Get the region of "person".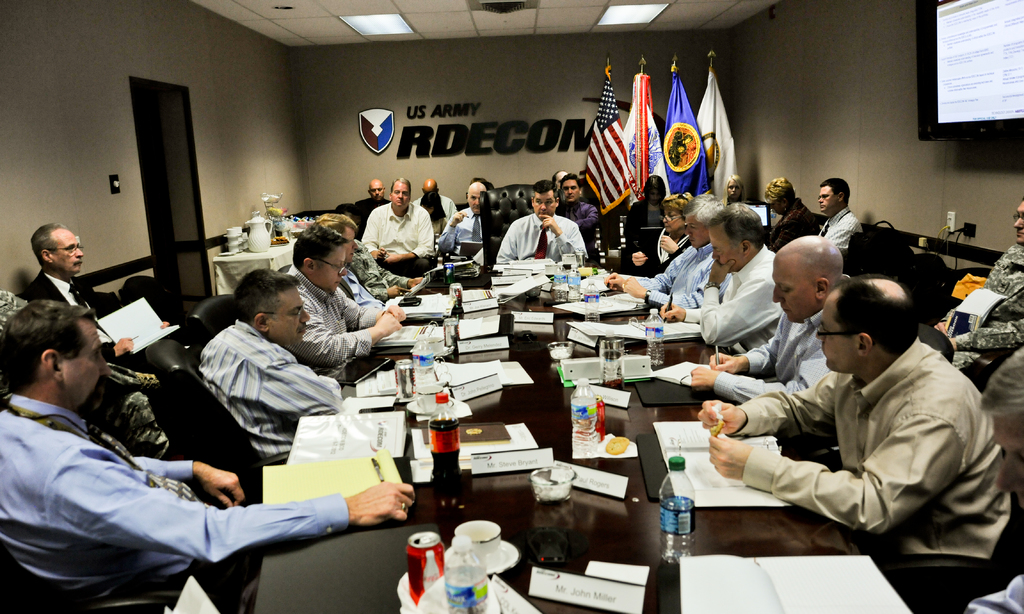
<region>440, 179, 488, 254</region>.
